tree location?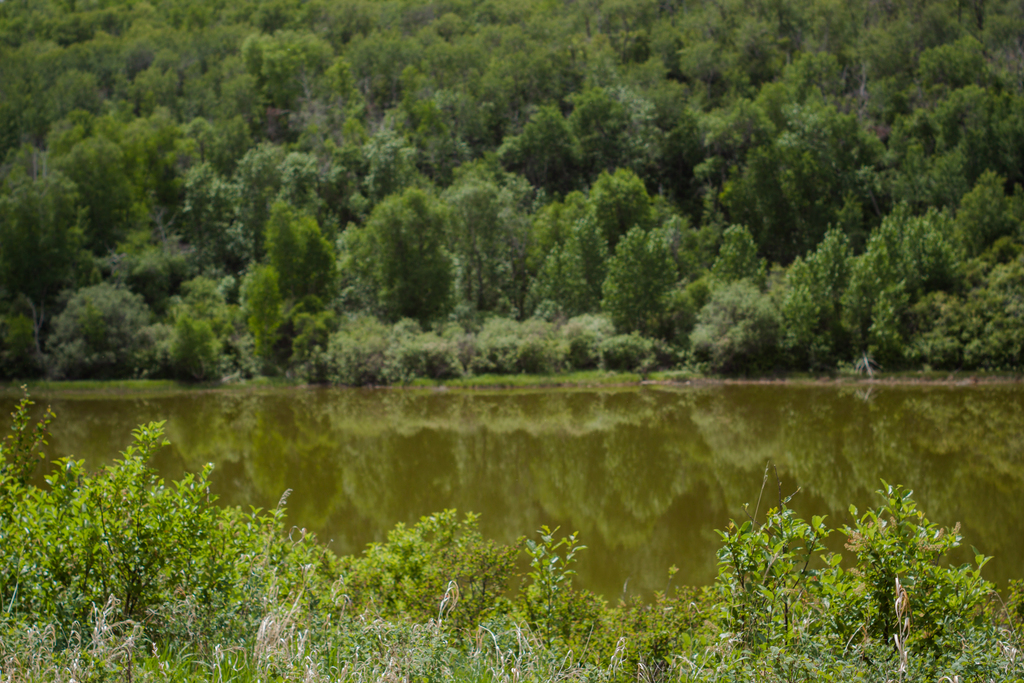
bbox=[484, 199, 642, 331]
